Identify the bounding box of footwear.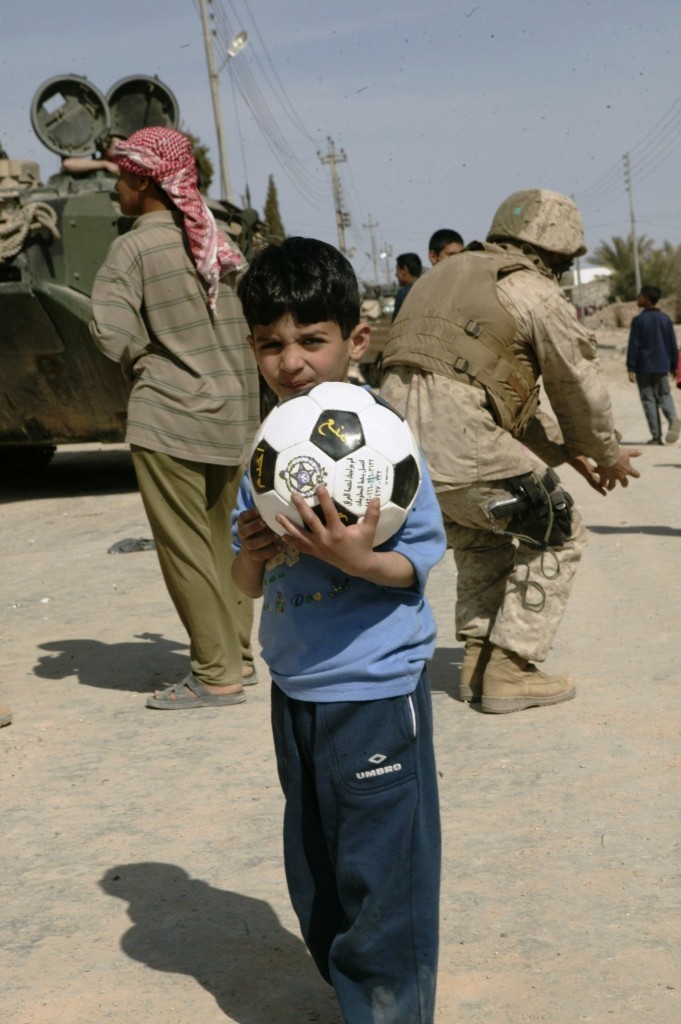
<box>231,657,260,698</box>.
